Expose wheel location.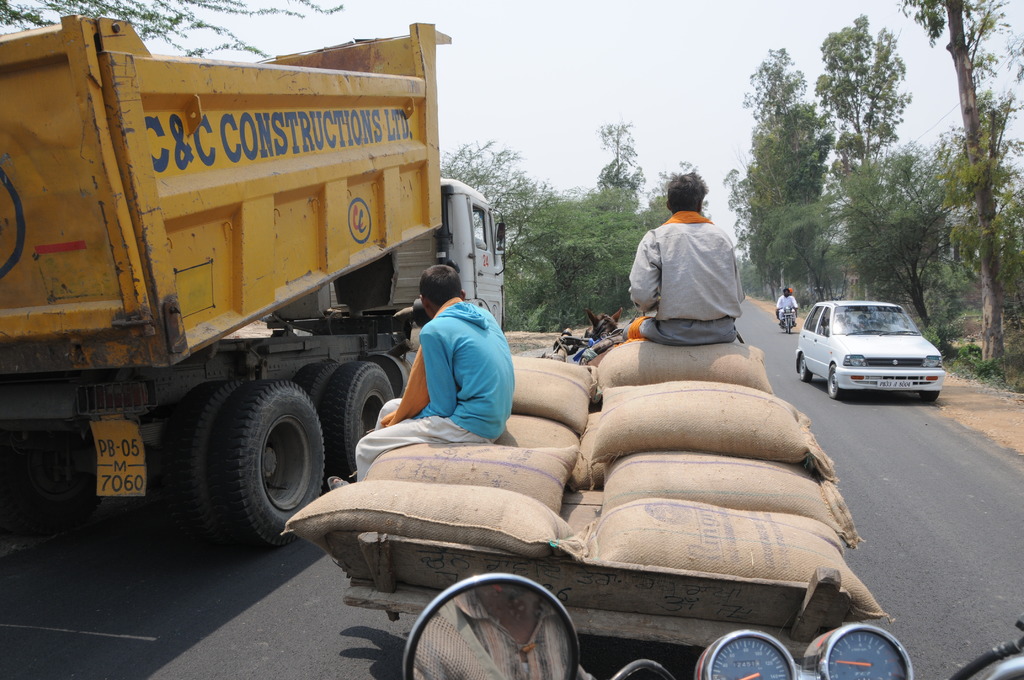
Exposed at bbox=(164, 373, 246, 548).
